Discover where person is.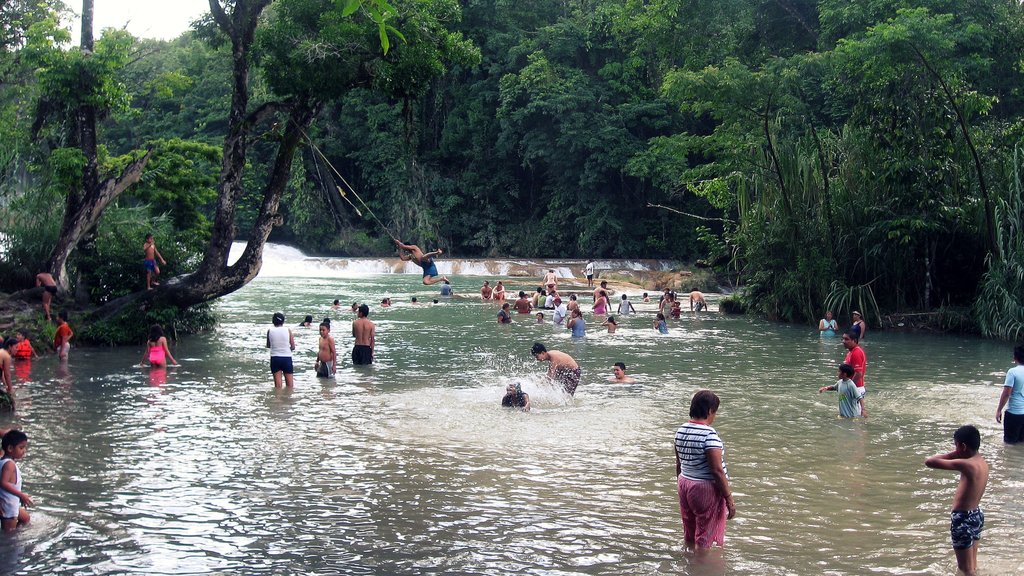
Discovered at l=138, t=322, r=176, b=368.
